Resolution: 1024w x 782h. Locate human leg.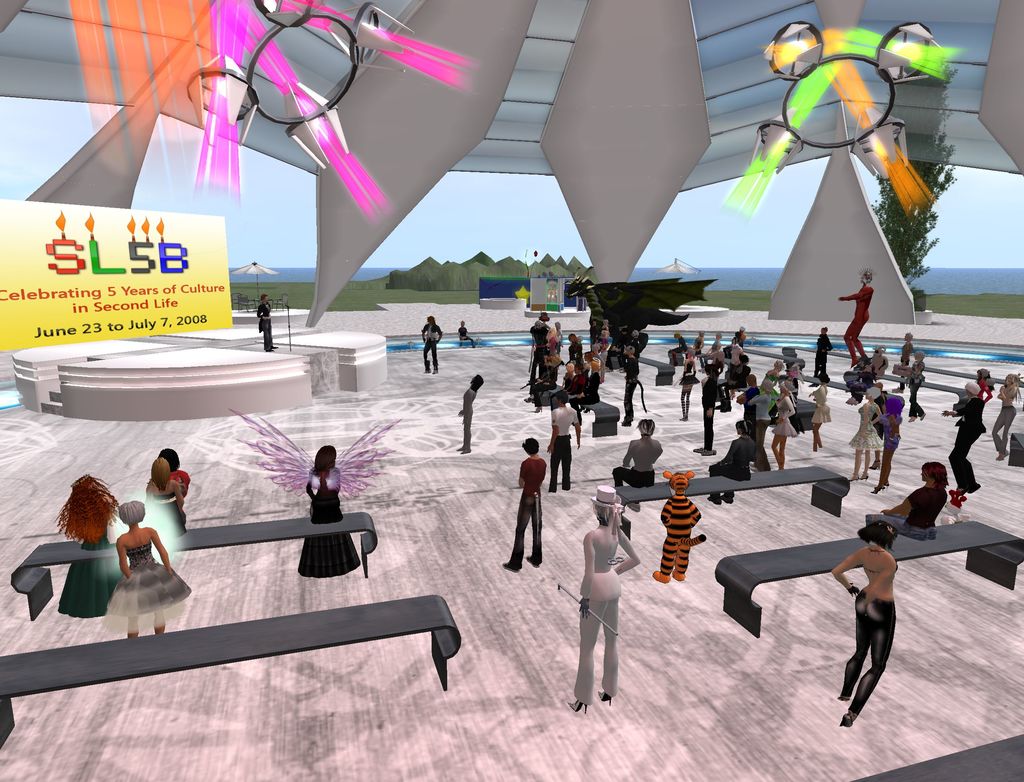
(268, 319, 279, 347).
